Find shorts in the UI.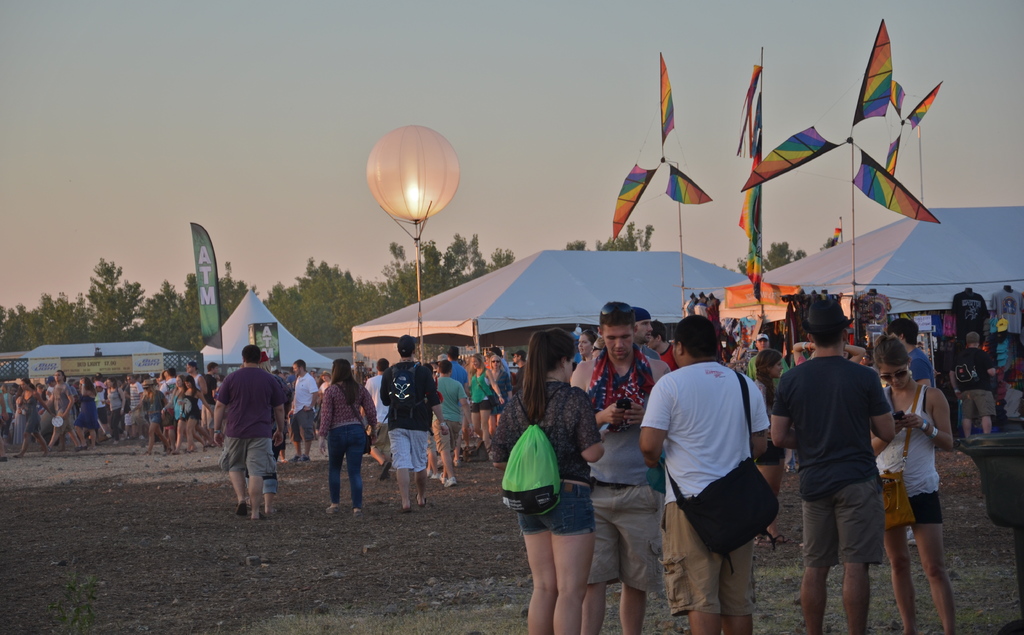
UI element at [x1=203, y1=404, x2=214, y2=431].
